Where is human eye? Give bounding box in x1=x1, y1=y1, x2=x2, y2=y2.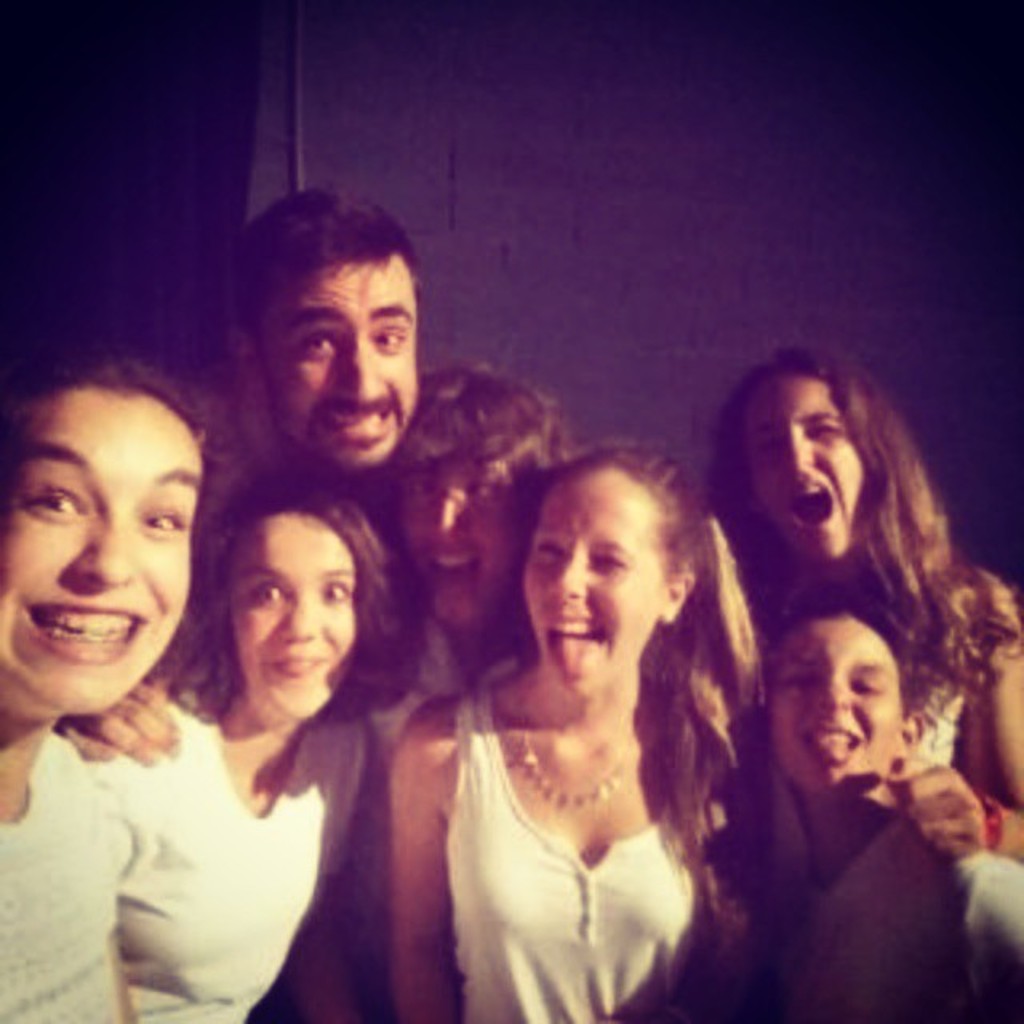
x1=590, y1=549, x2=624, y2=574.
